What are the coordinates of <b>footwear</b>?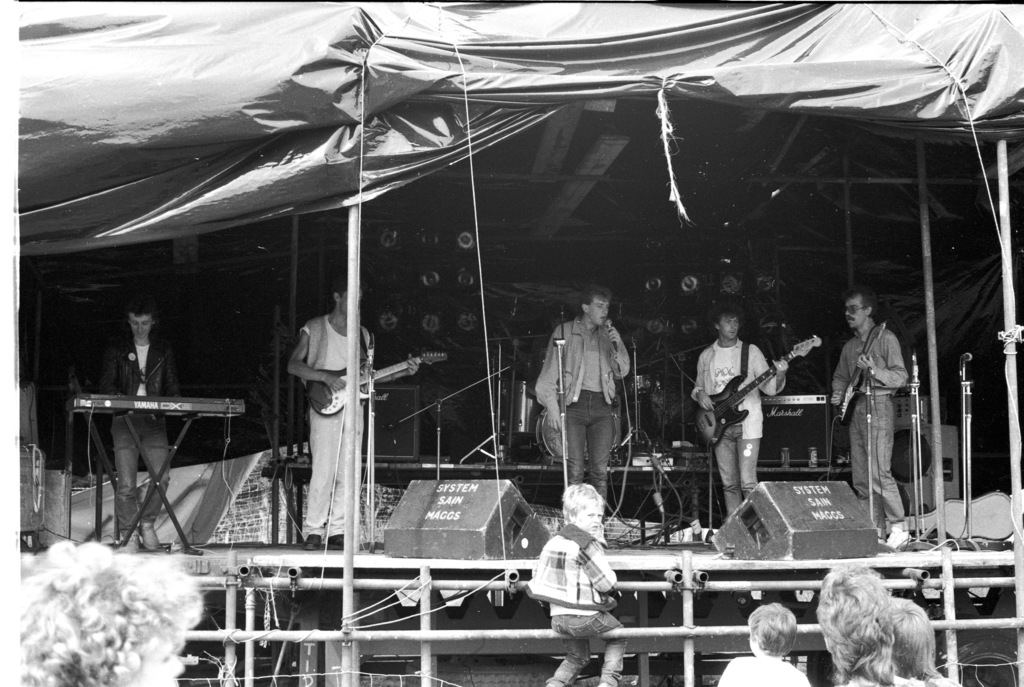
(left=325, top=533, right=346, bottom=550).
